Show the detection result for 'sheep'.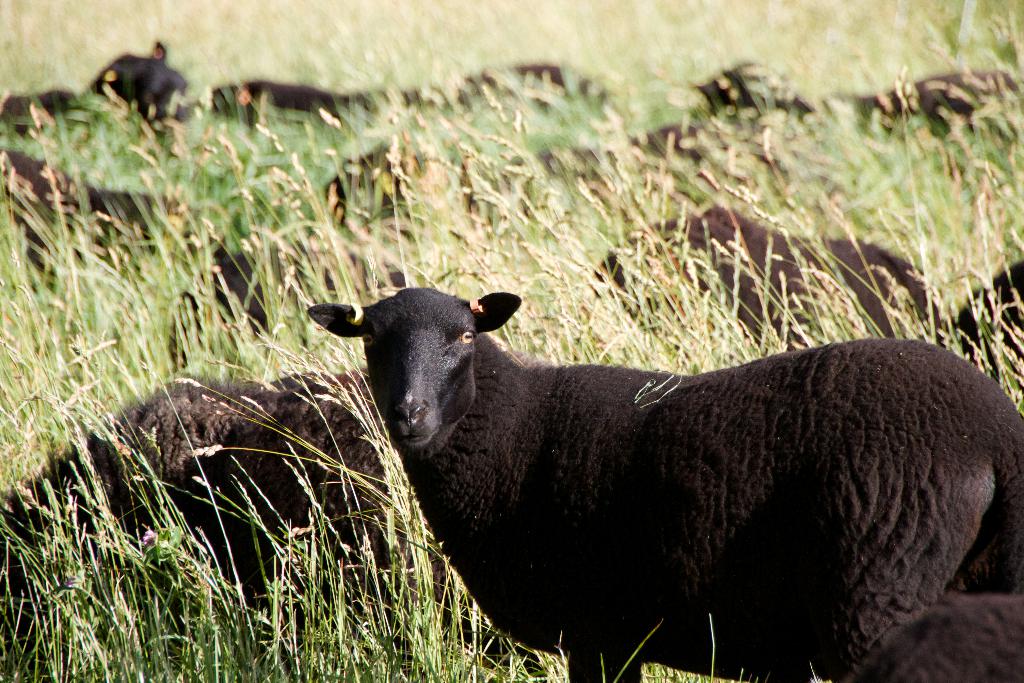
bbox(675, 50, 1023, 139).
